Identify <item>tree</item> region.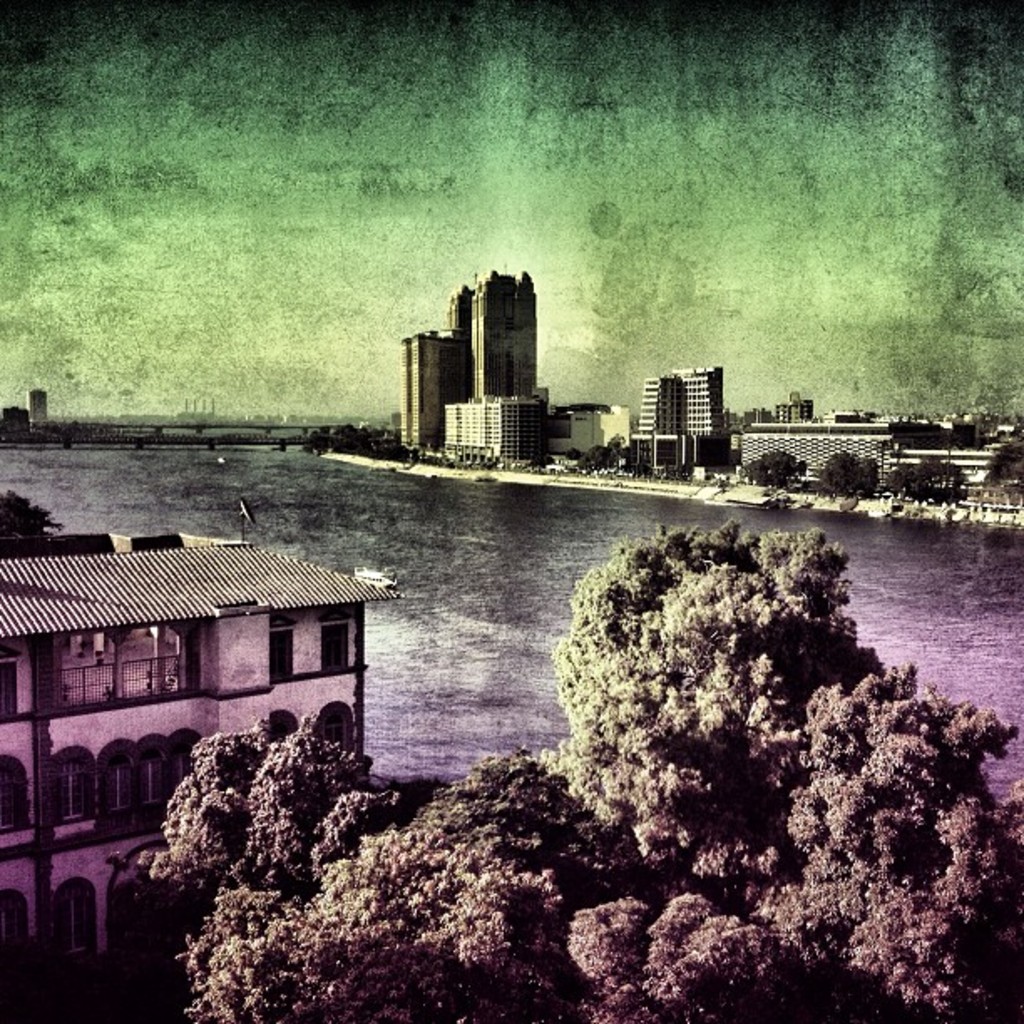
Region: detection(888, 460, 974, 502).
